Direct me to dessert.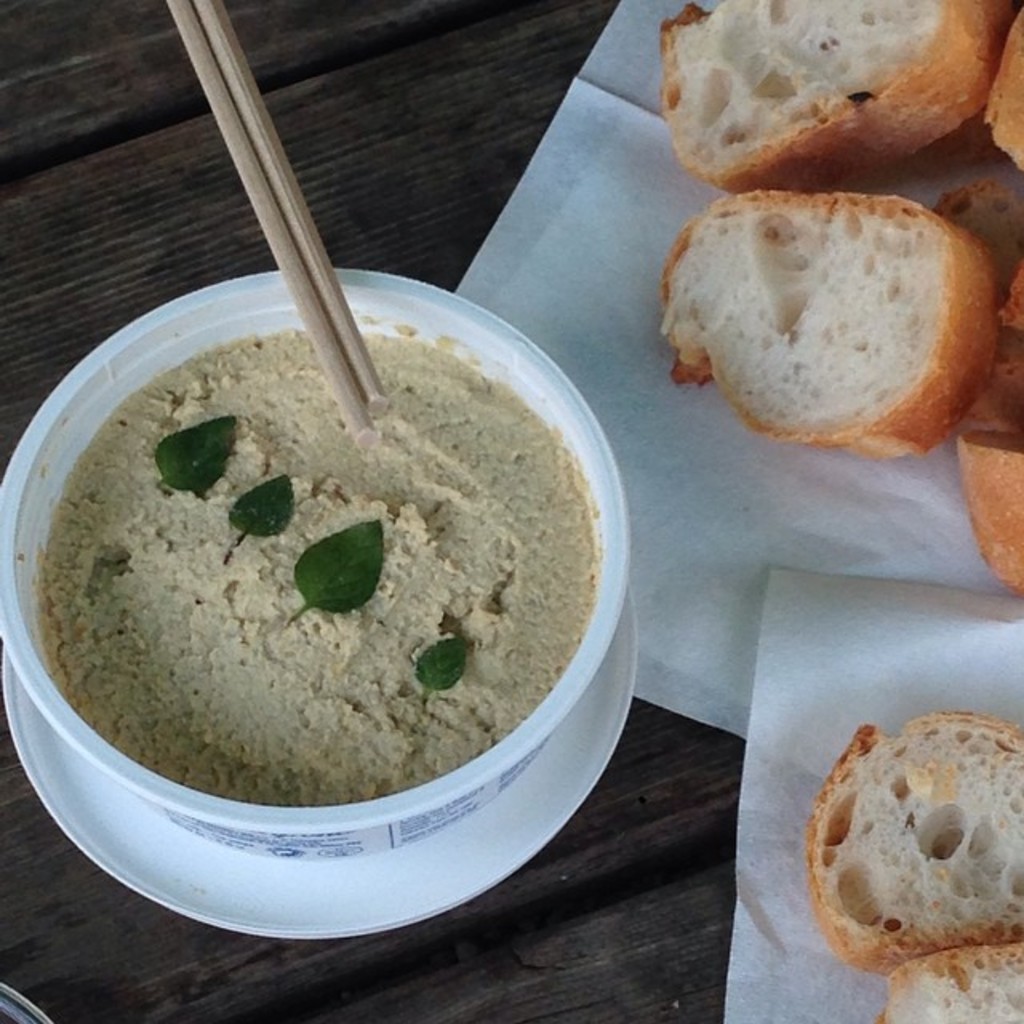
Direction: BBox(958, 346, 1022, 605).
